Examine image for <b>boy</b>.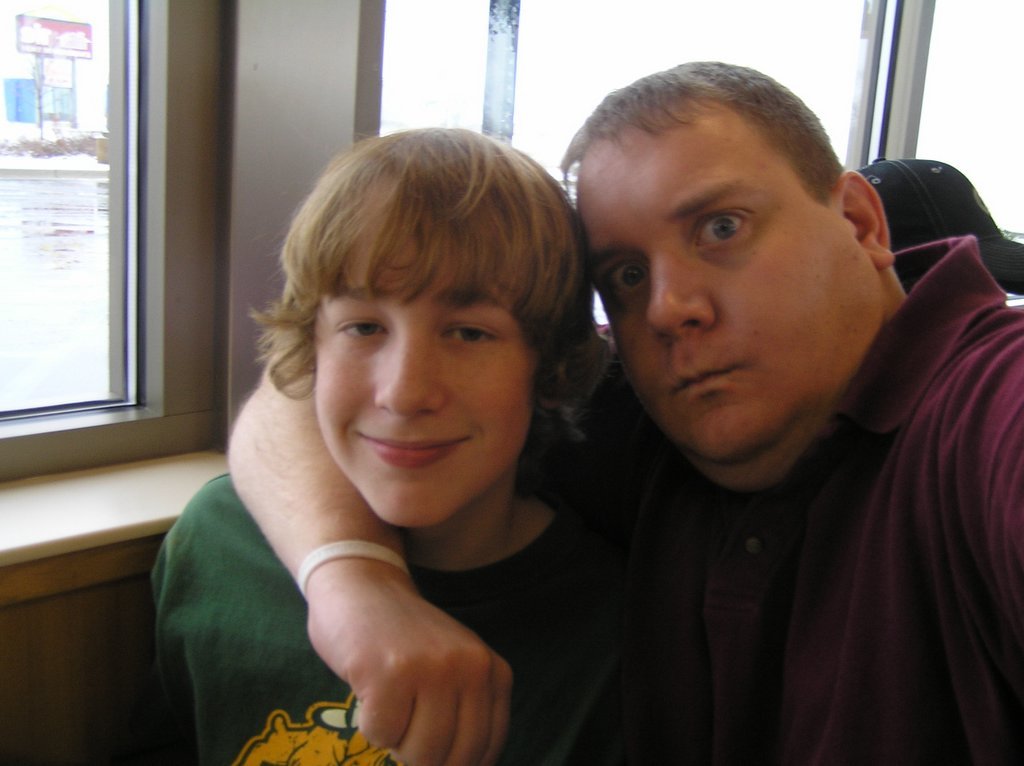
Examination result: select_region(147, 121, 658, 765).
